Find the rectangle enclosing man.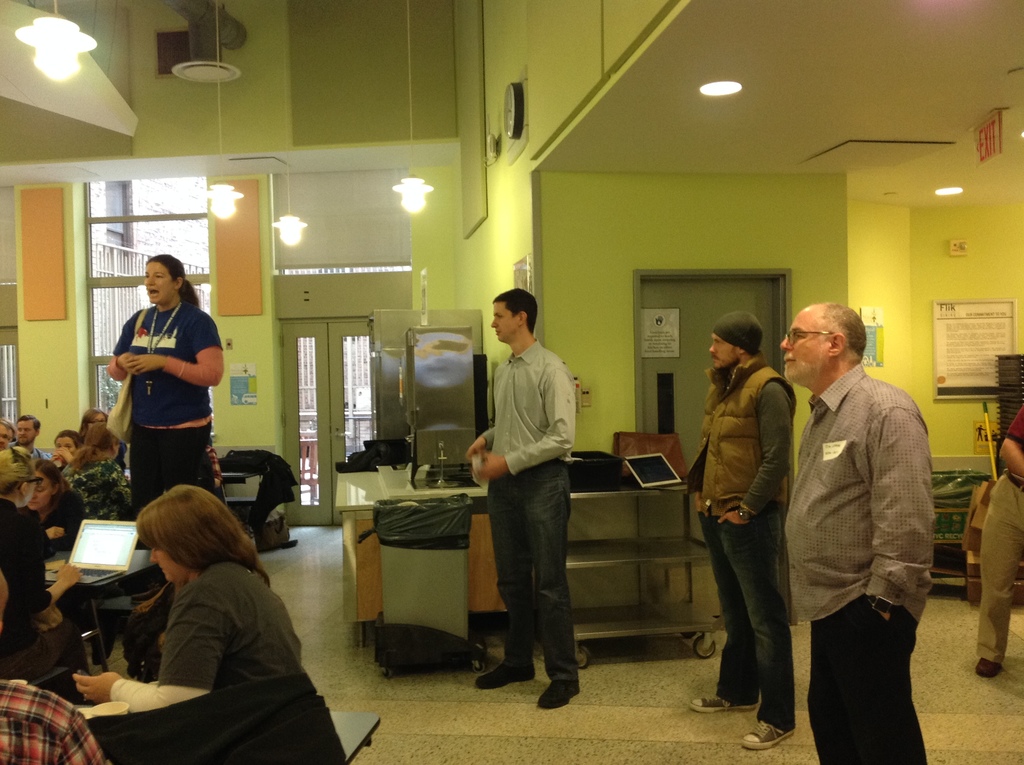
box=[776, 295, 931, 764].
